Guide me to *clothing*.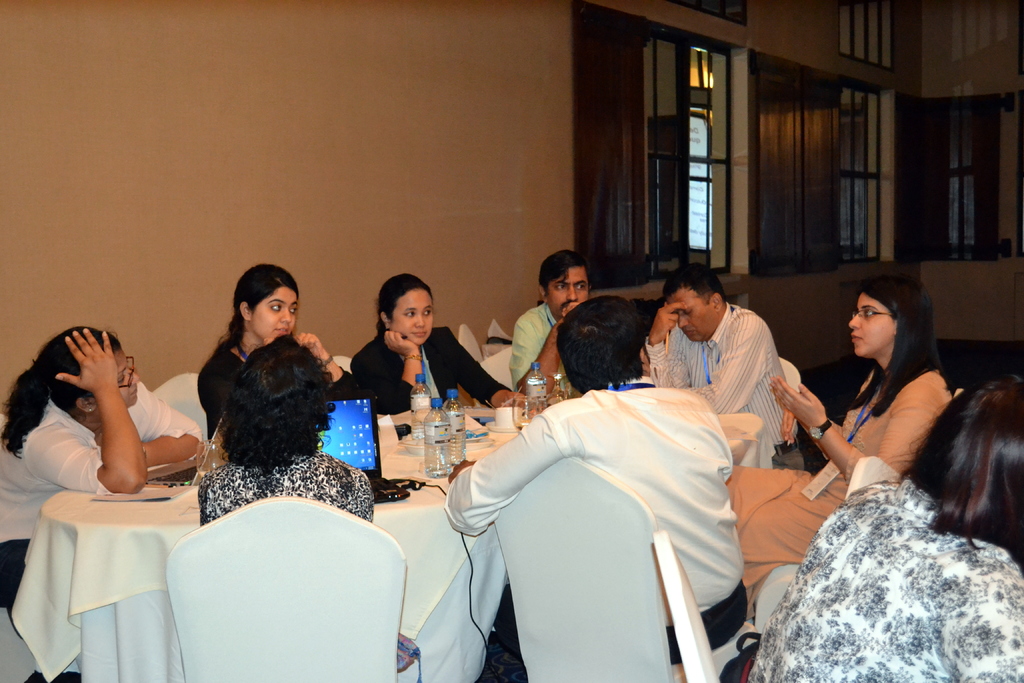
Guidance: <bbox>453, 347, 770, 675</bbox>.
